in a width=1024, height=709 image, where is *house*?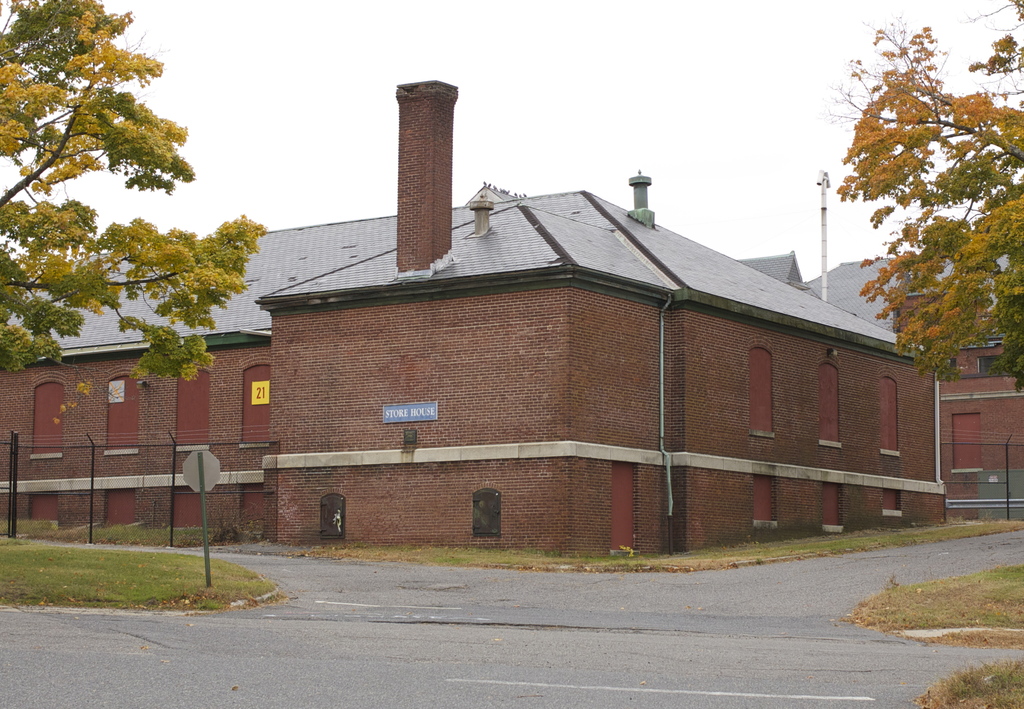
pyautogui.locateOnScreen(806, 258, 1023, 522).
